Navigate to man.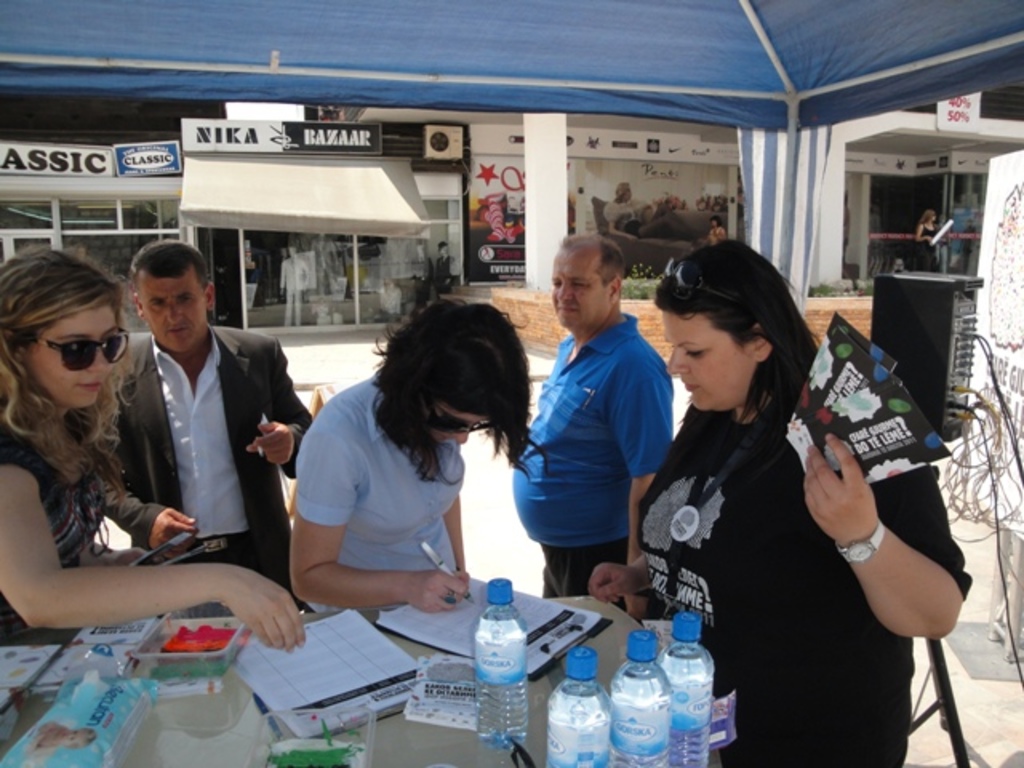
Navigation target: [98, 238, 309, 600].
